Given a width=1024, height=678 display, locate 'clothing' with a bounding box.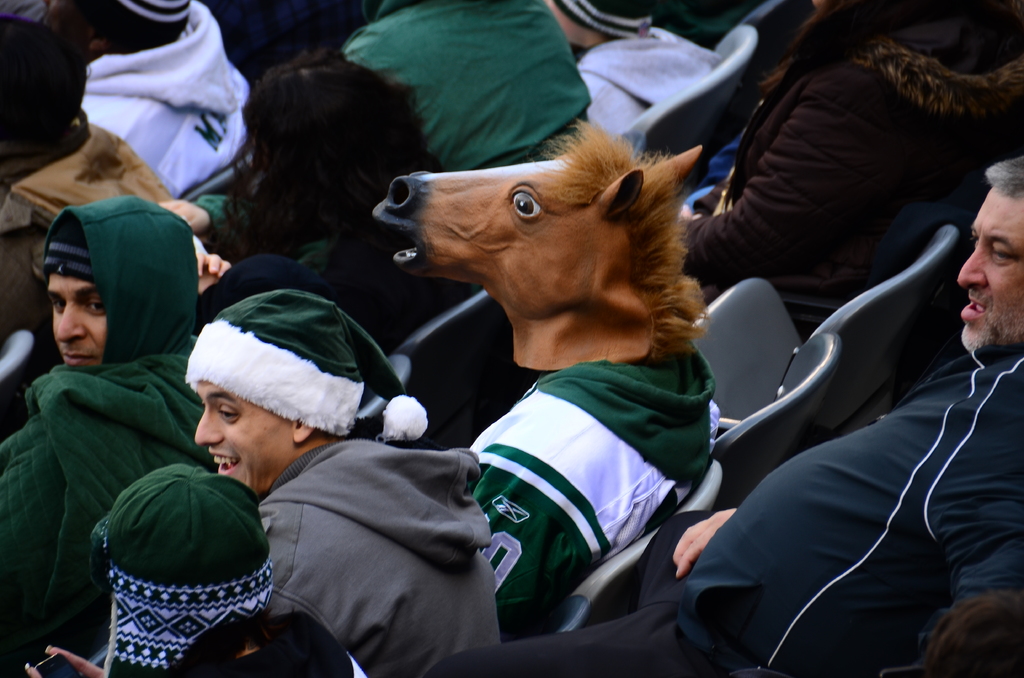
Located: <box>13,287,246,667</box>.
